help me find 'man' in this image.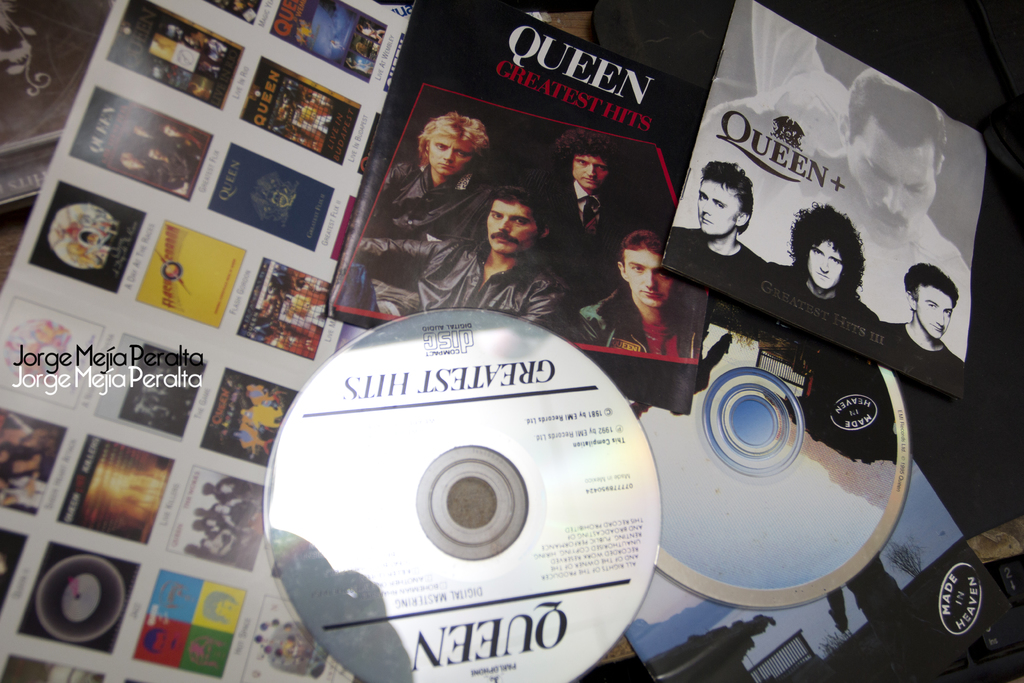
Found it: 810 73 975 367.
